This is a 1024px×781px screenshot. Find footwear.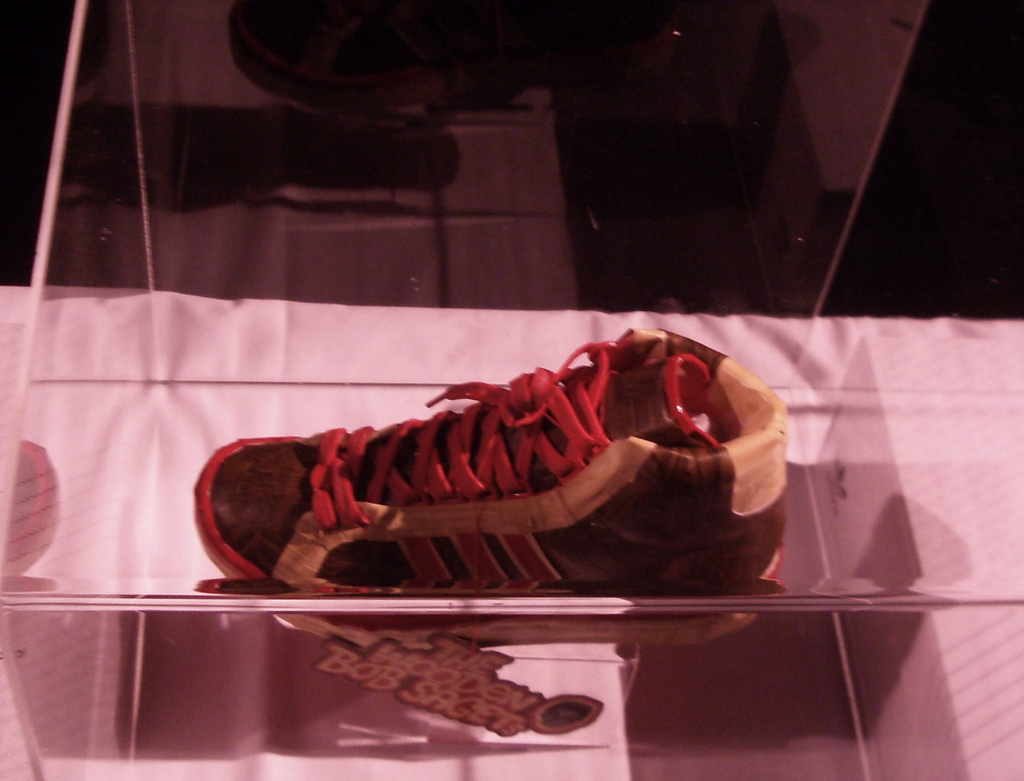
Bounding box: x1=203, y1=341, x2=803, y2=592.
